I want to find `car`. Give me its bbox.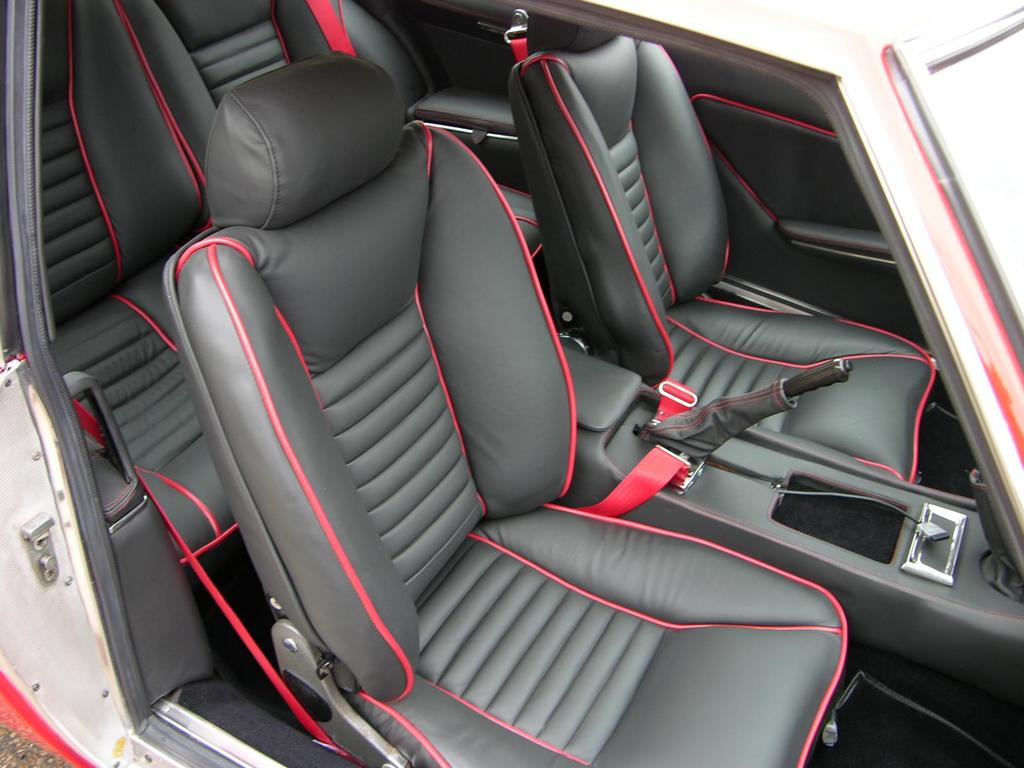
BBox(15, 6, 1023, 755).
